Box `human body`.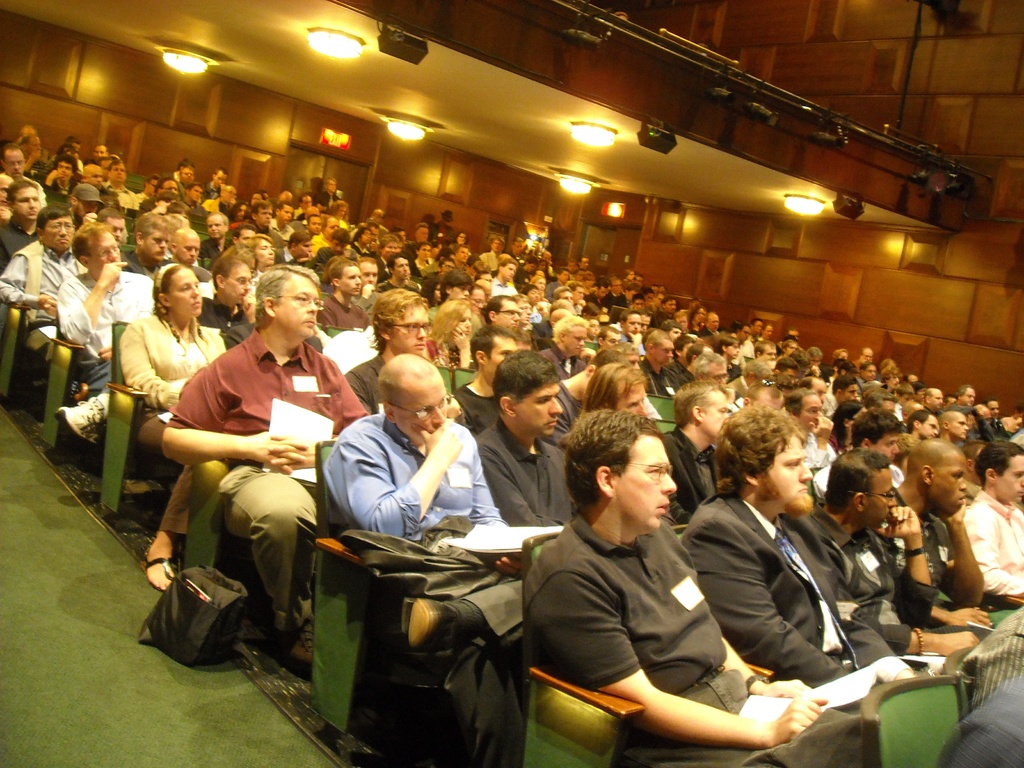
<box>352,211,388,239</box>.
